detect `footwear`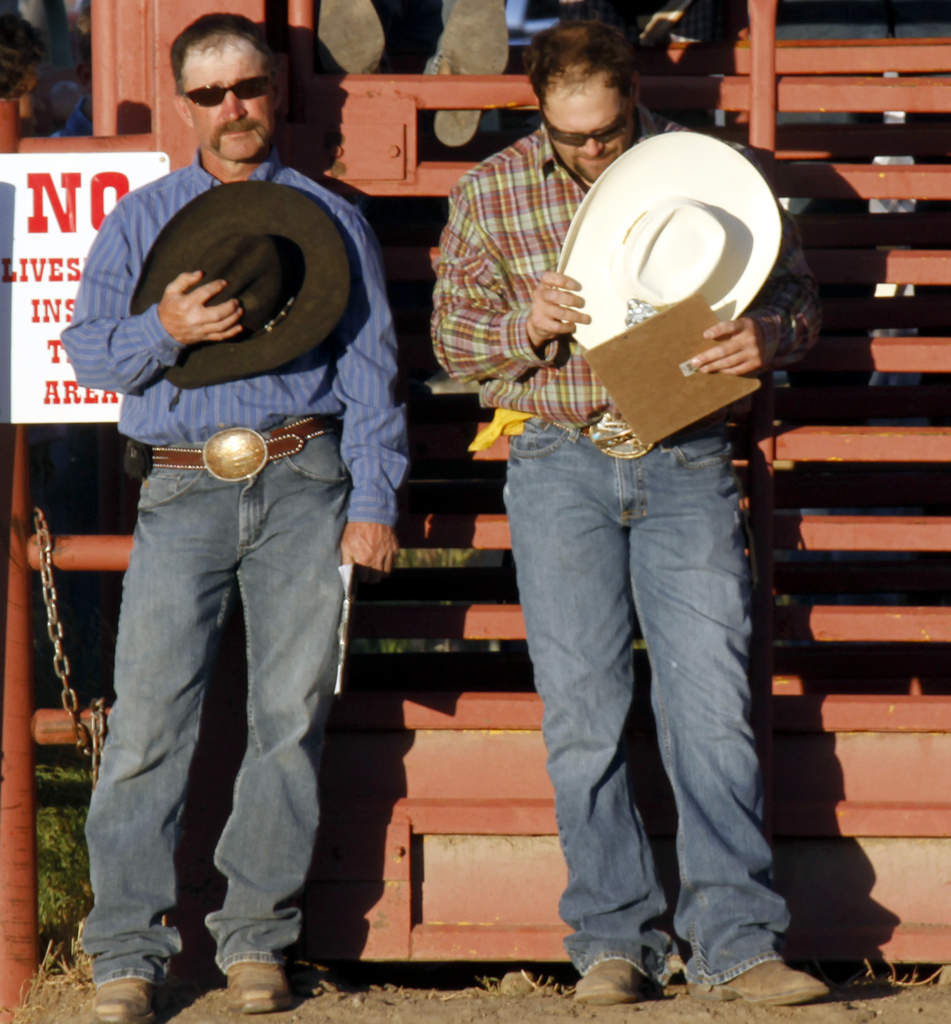
{"x1": 85, "y1": 968, "x2": 154, "y2": 1023}
